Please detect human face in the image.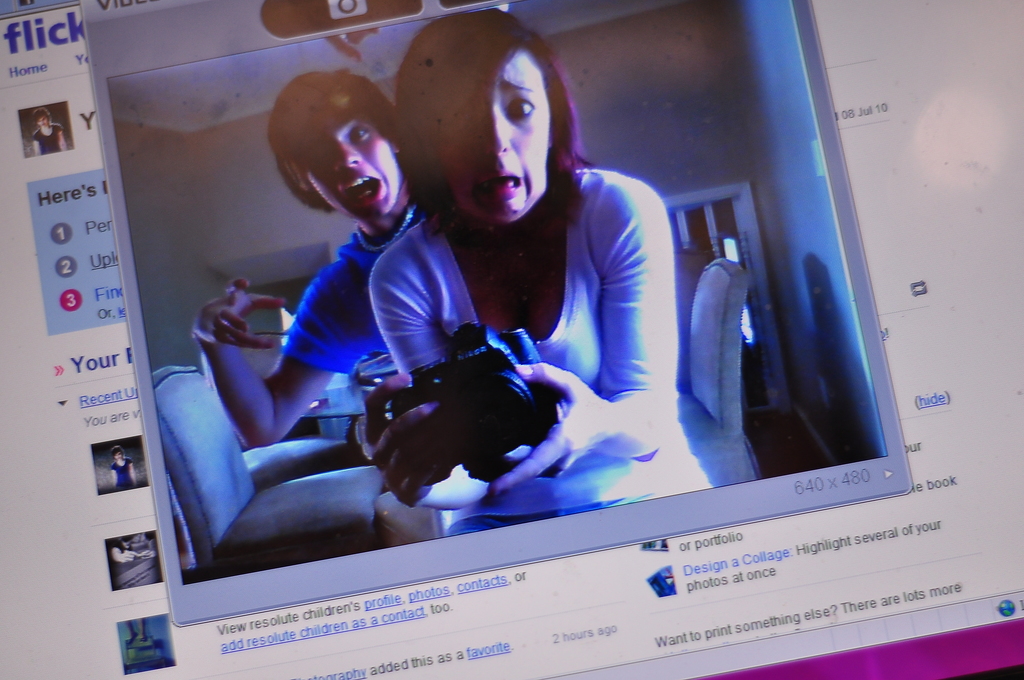
<box>29,108,44,129</box>.
